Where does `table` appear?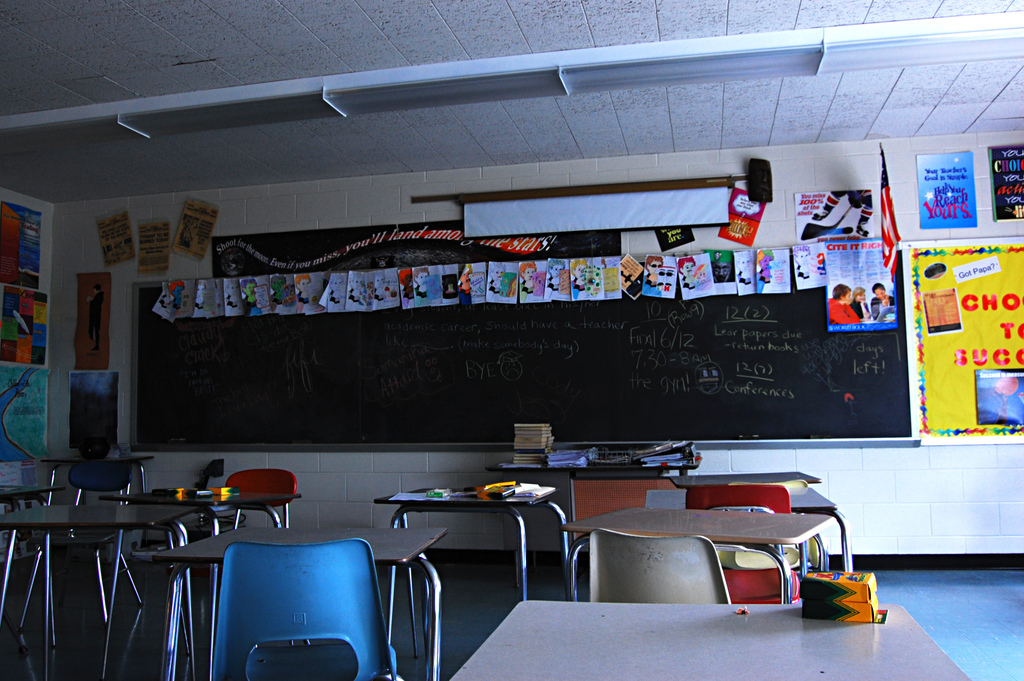
Appears at (left=375, top=485, right=577, bottom=653).
